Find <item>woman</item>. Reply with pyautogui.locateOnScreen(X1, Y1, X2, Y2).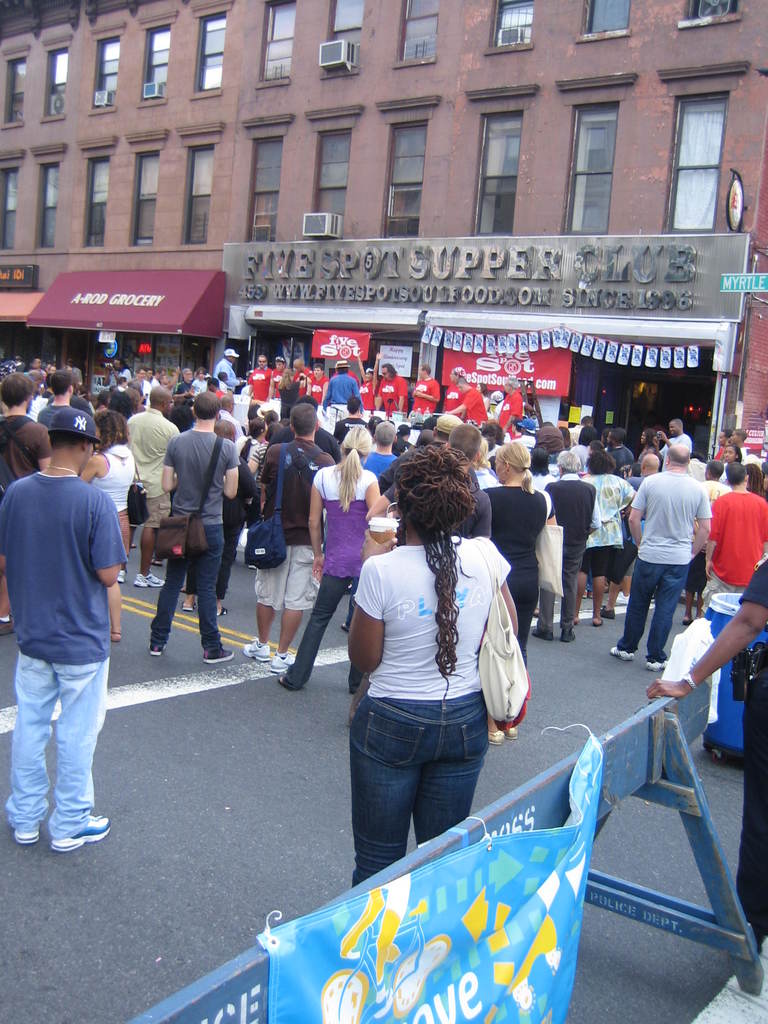
pyautogui.locateOnScreen(77, 408, 138, 632).
